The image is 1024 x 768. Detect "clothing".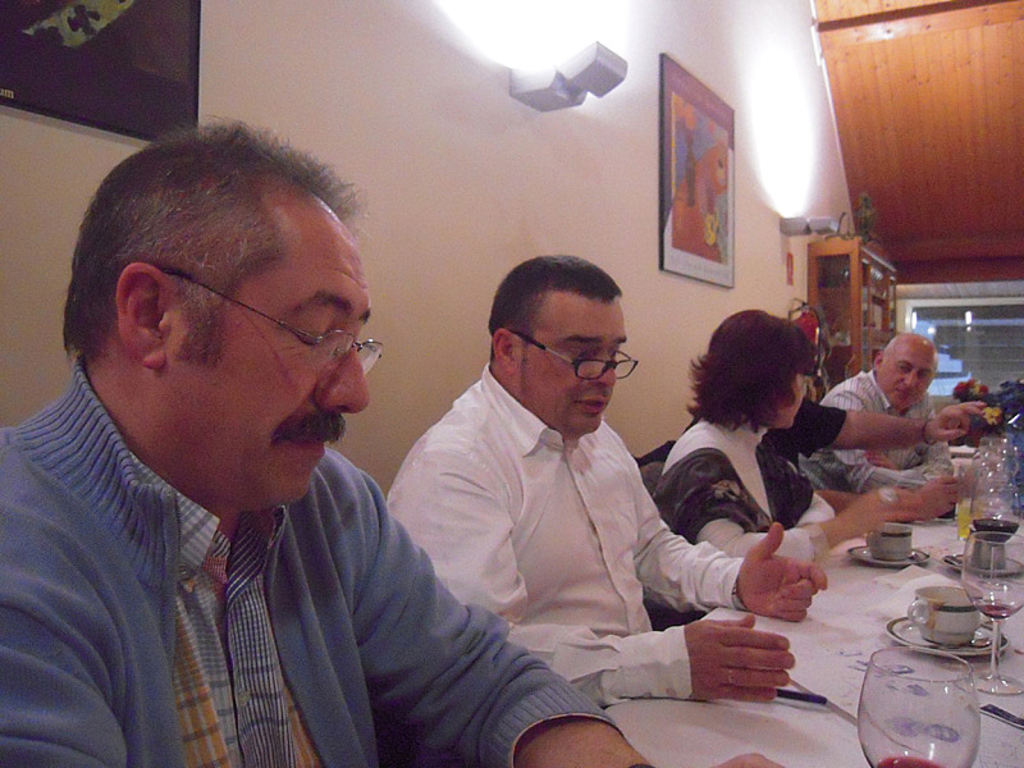
Detection: [764, 384, 845, 516].
